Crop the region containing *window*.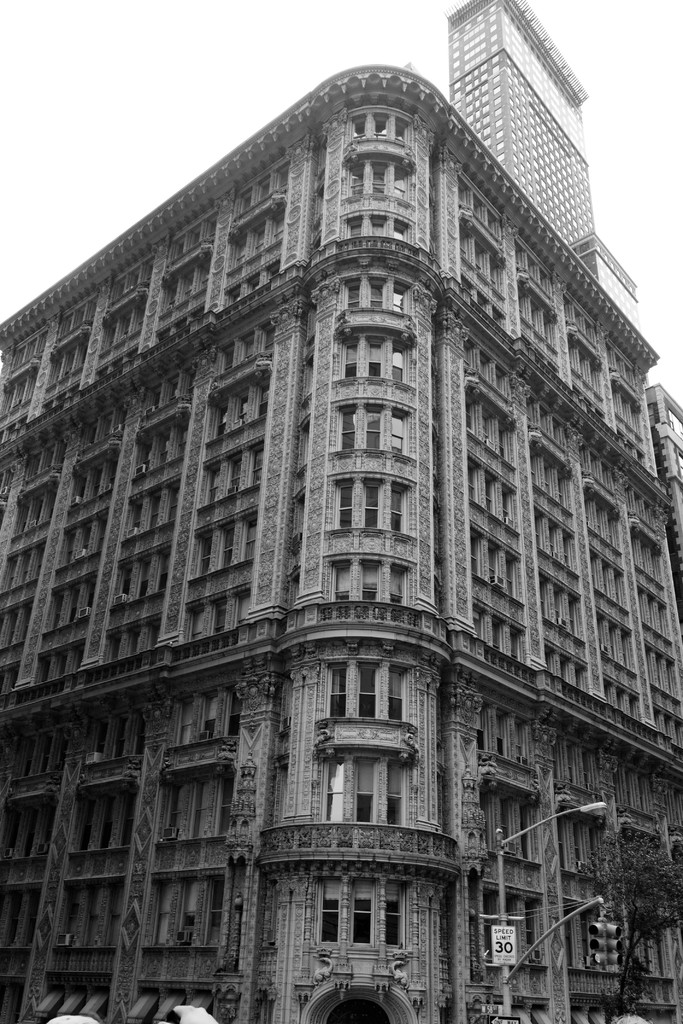
Crop region: (x1=187, y1=502, x2=258, y2=583).
